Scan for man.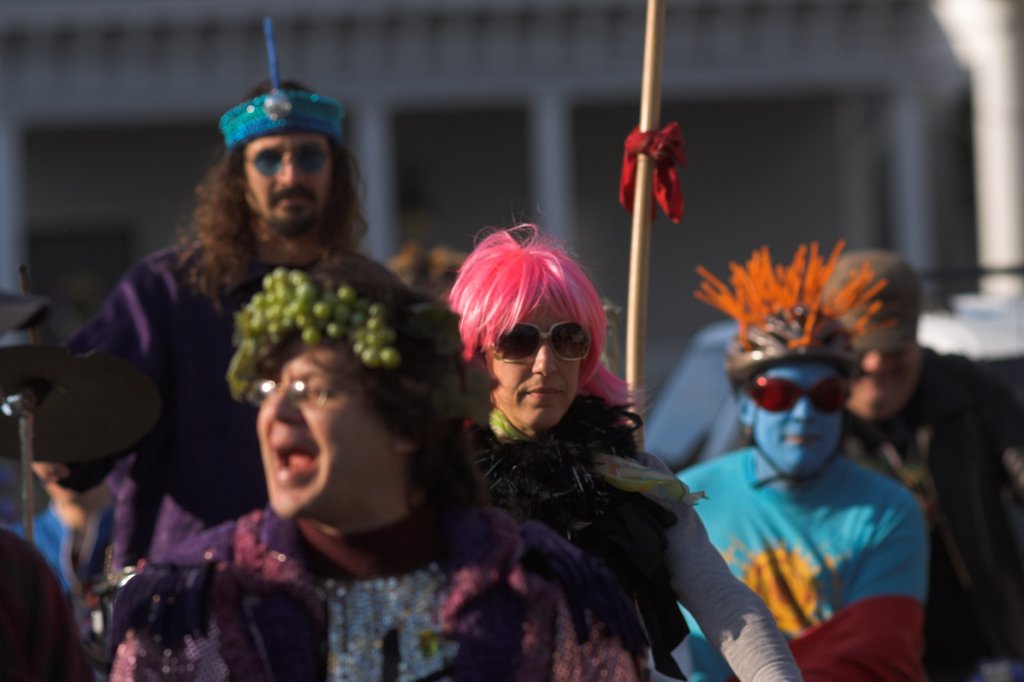
Scan result: region(703, 256, 1023, 681).
